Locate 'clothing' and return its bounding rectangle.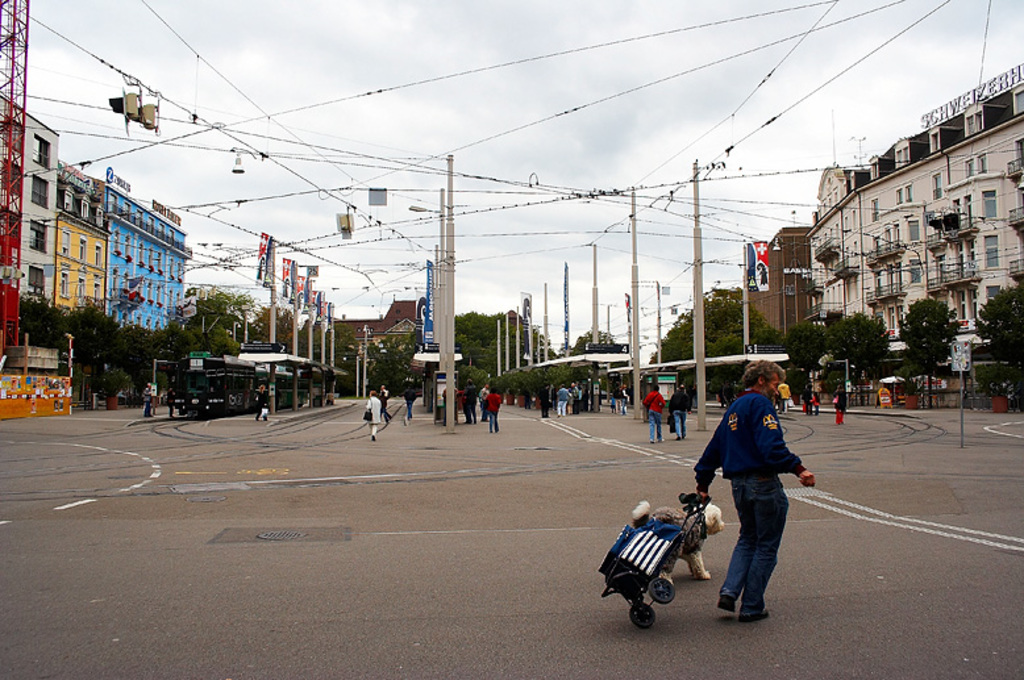
{"left": 365, "top": 389, "right": 376, "bottom": 434}.
